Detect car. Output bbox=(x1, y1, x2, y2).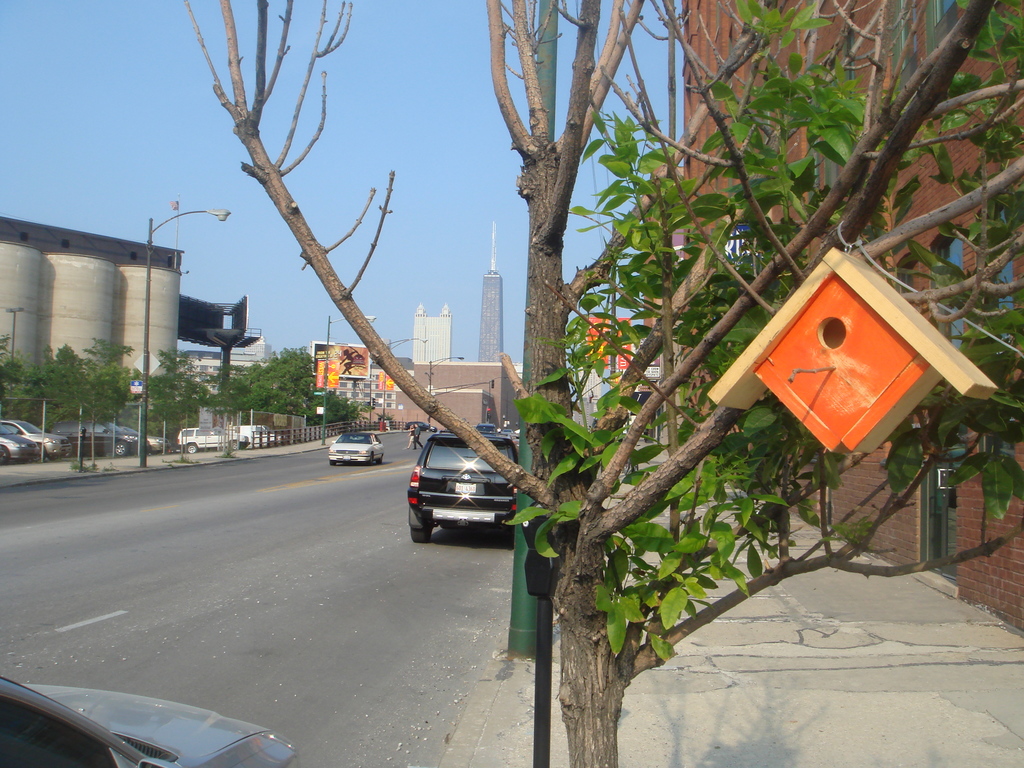
bbox=(121, 424, 169, 456).
